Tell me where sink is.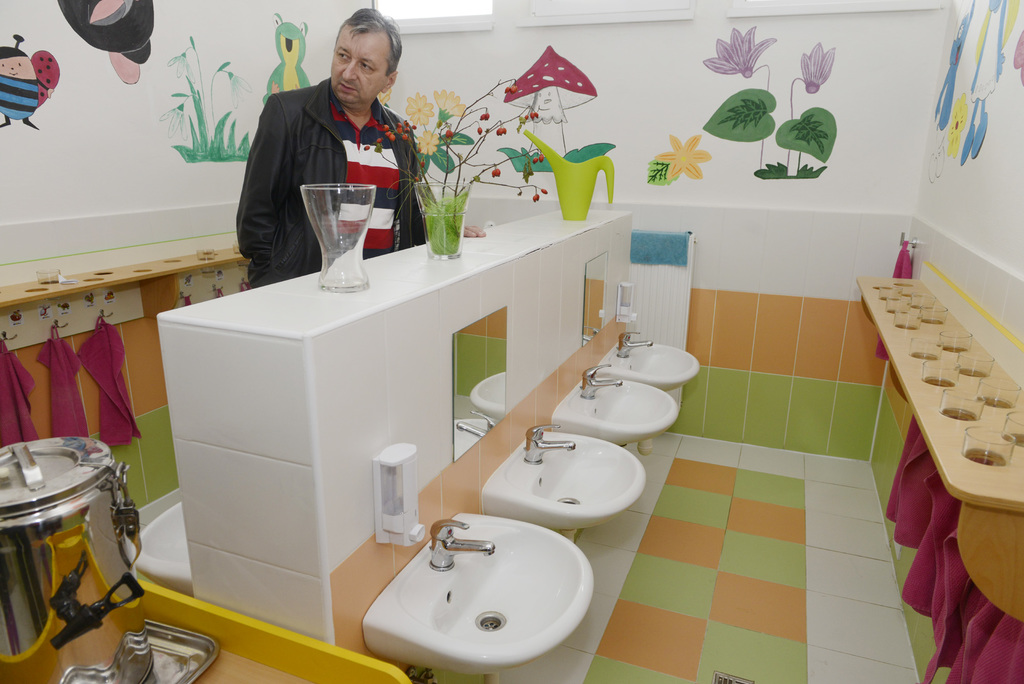
sink is at detection(476, 420, 641, 532).
